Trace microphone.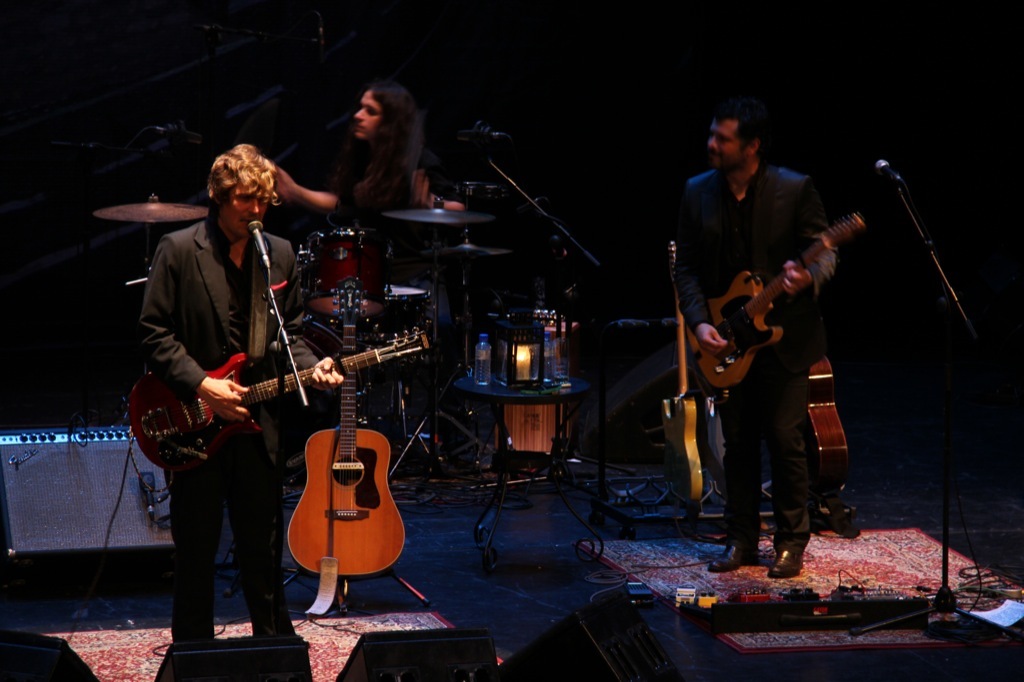
Traced to (x1=250, y1=218, x2=272, y2=268).
